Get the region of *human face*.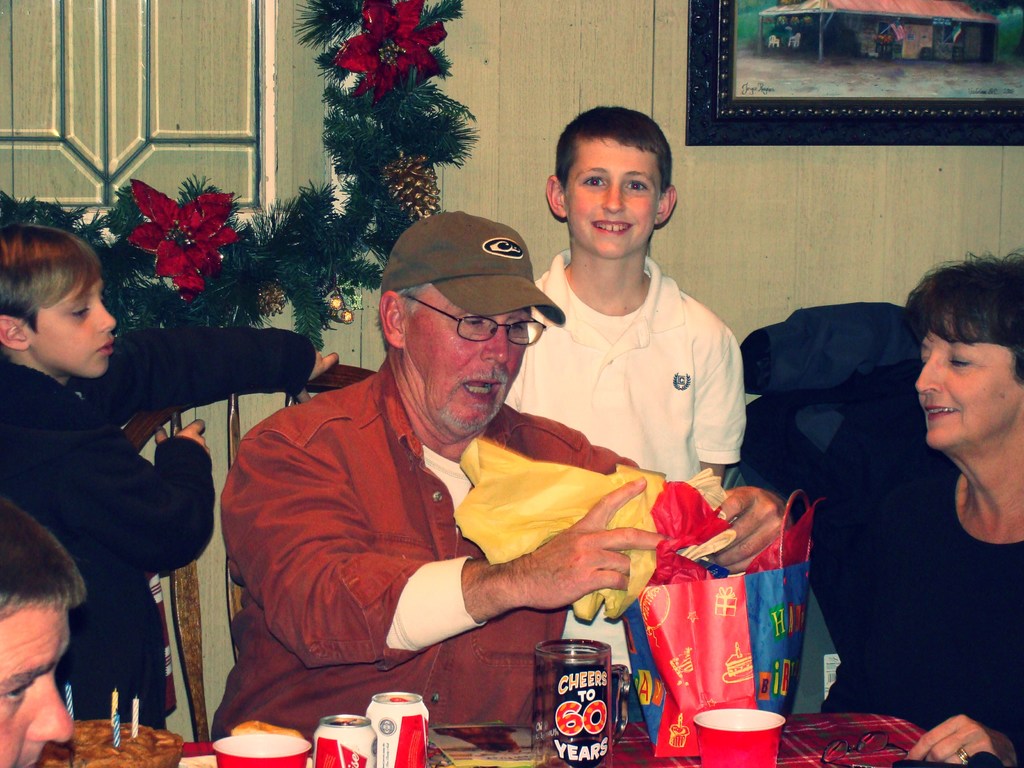
left=570, top=138, right=663, bottom=254.
